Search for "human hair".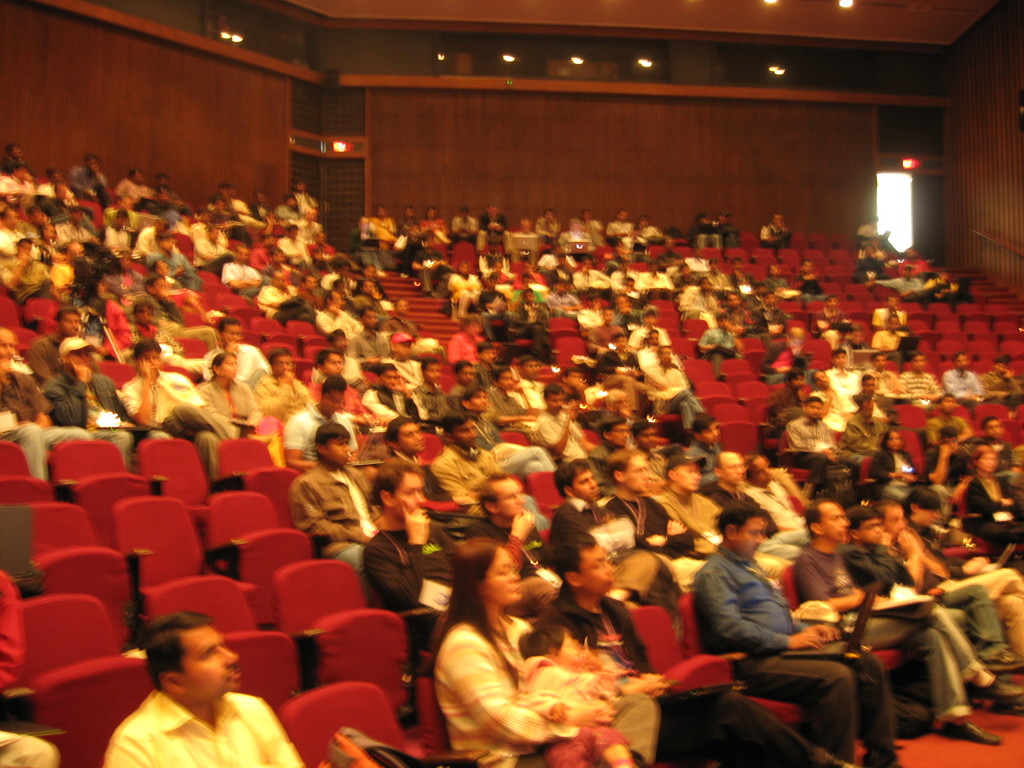
Found at (x1=692, y1=415, x2=716, y2=431).
